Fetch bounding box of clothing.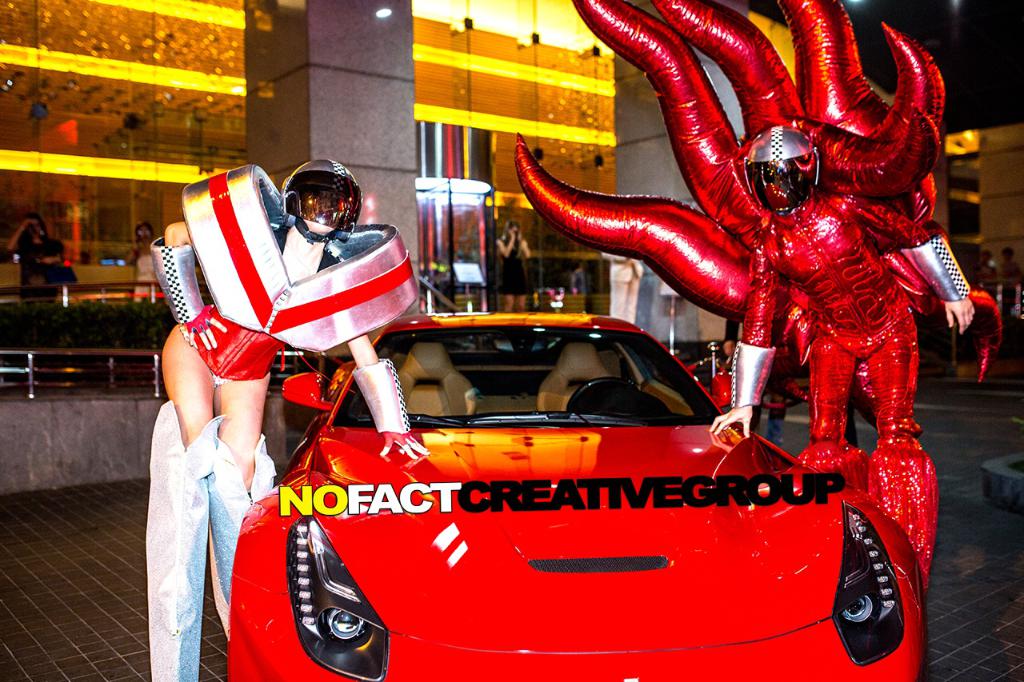
Bbox: select_region(150, 158, 422, 397).
